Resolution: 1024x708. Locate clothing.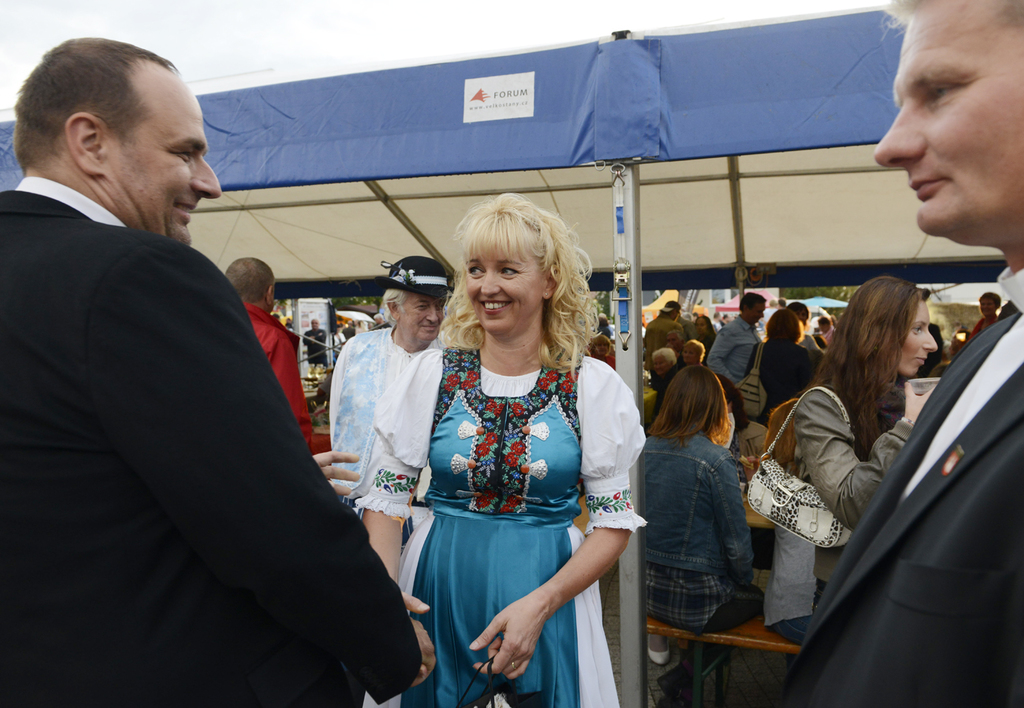
left=787, top=264, right=1023, bottom=707.
